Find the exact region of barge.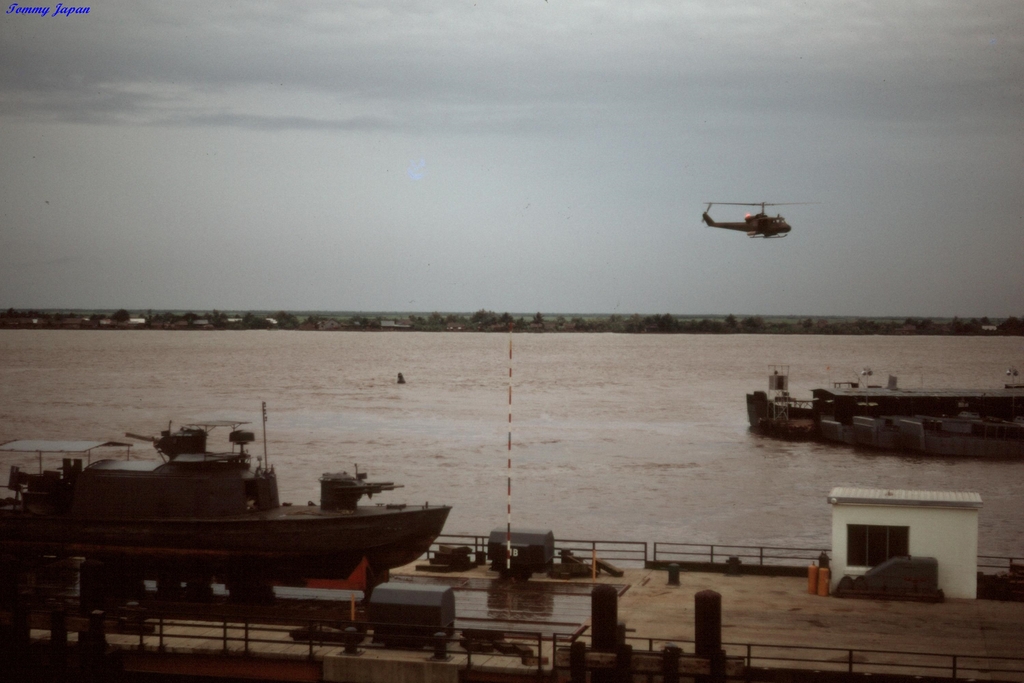
Exact region: (0, 401, 452, 582).
